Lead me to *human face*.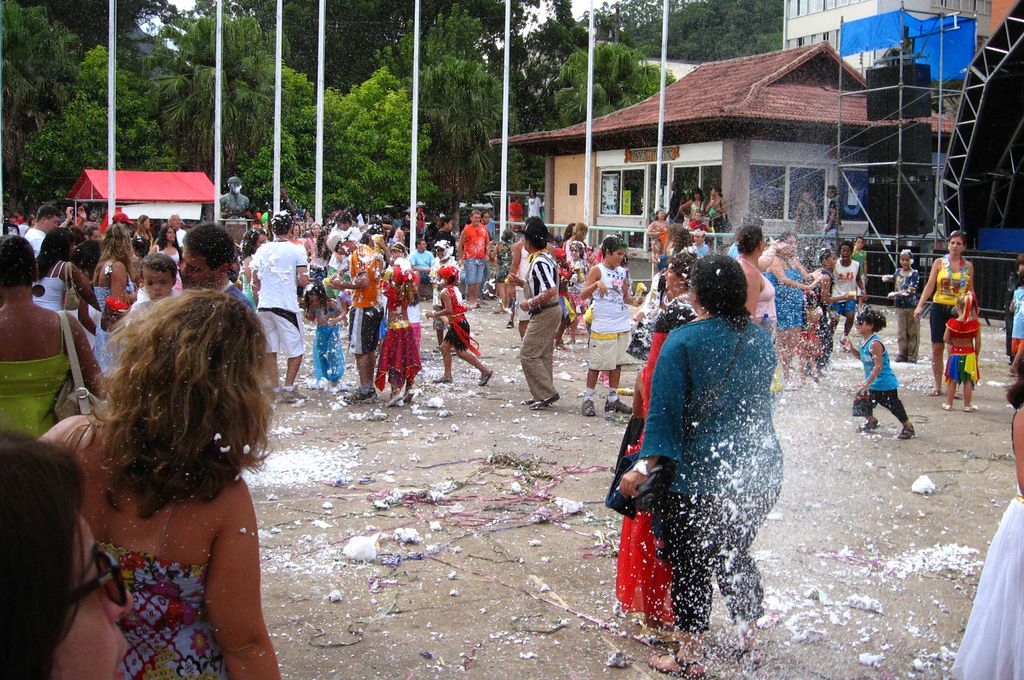
Lead to l=710, t=188, r=714, b=196.
